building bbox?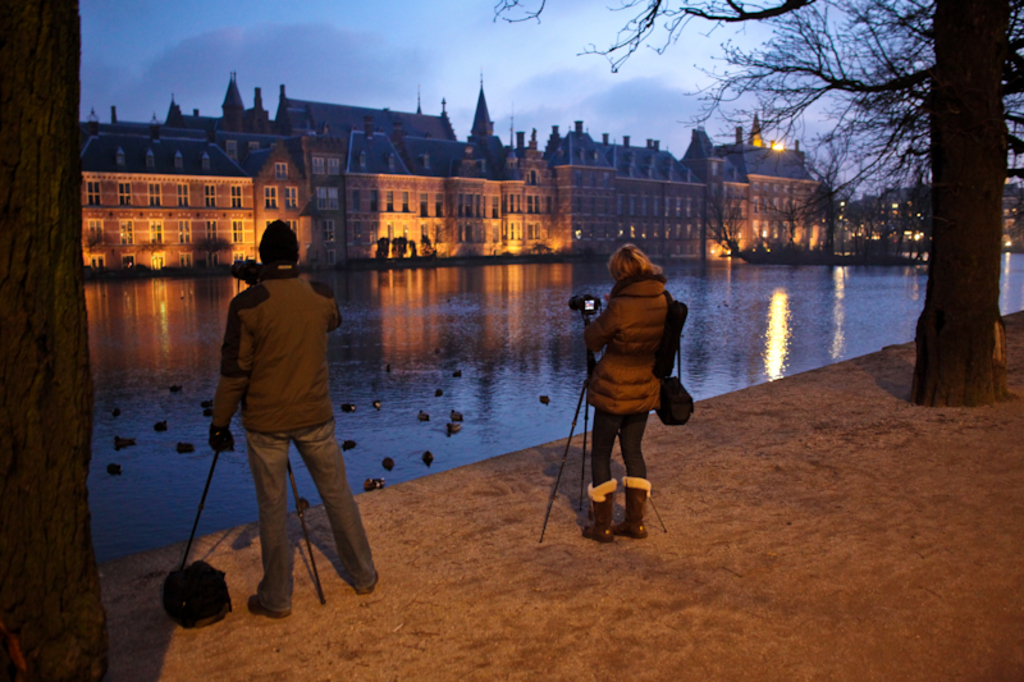
x1=79, y1=74, x2=822, y2=278
